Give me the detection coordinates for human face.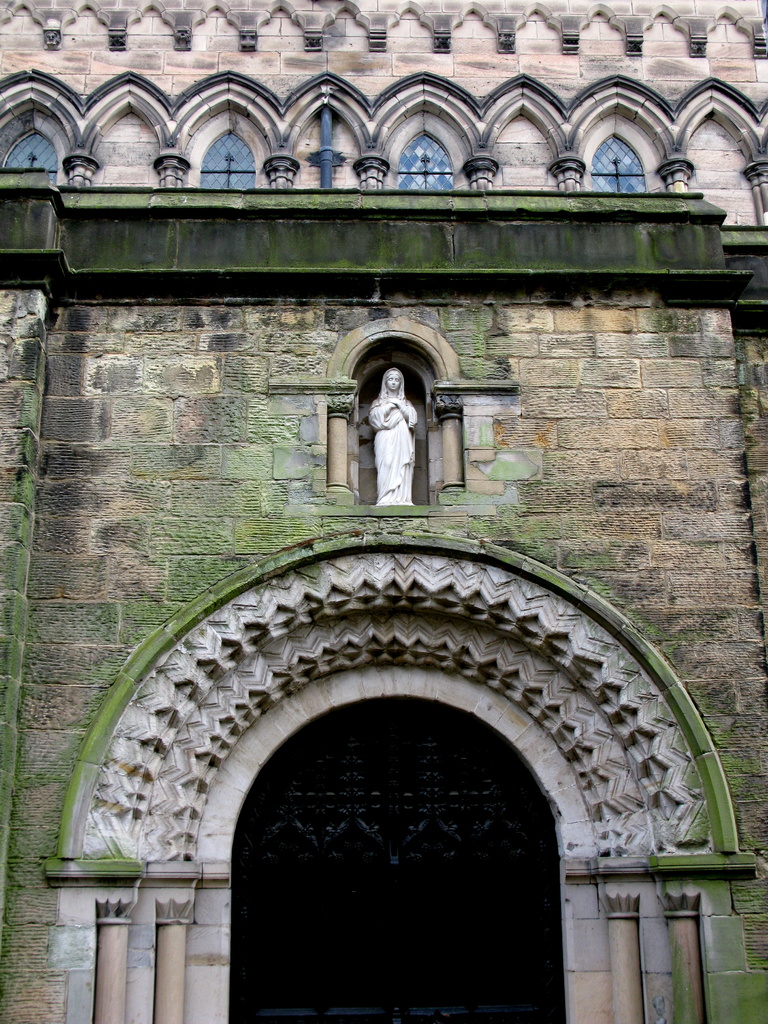
left=385, top=371, right=401, bottom=396.
